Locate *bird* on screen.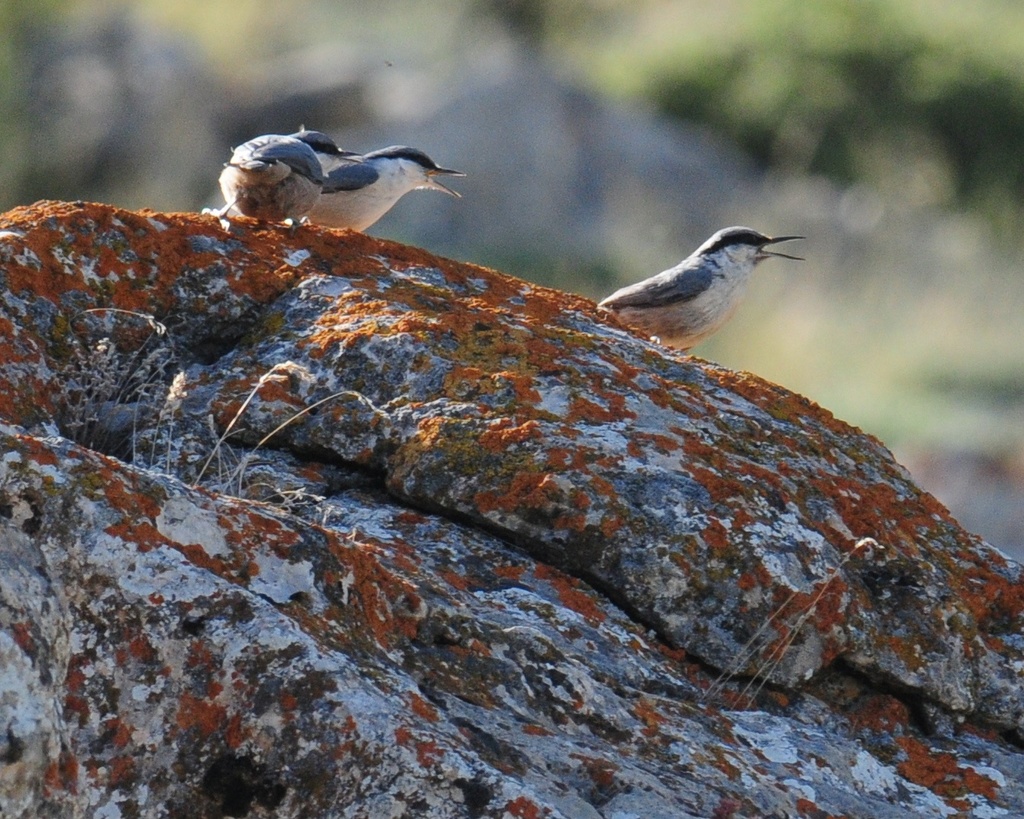
On screen at select_region(579, 224, 812, 367).
